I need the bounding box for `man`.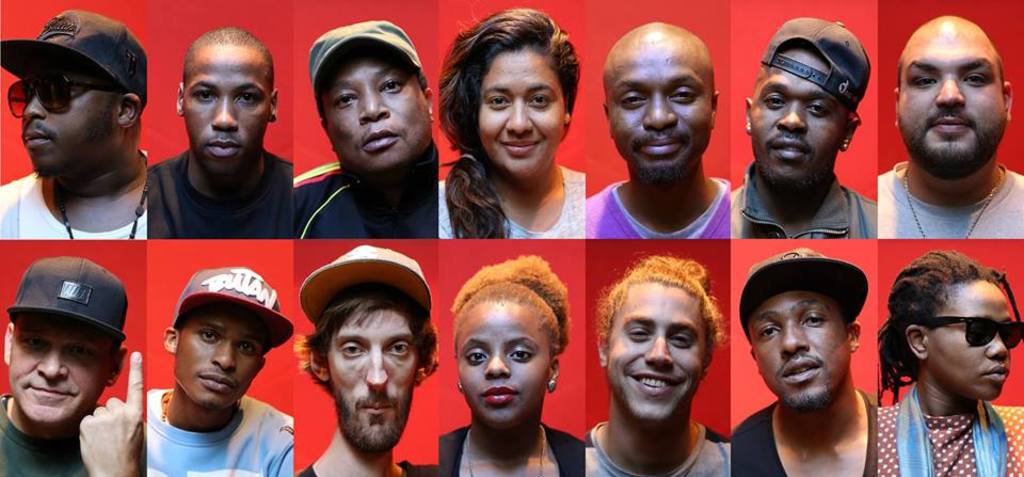
Here it is: <box>150,25,293,238</box>.
